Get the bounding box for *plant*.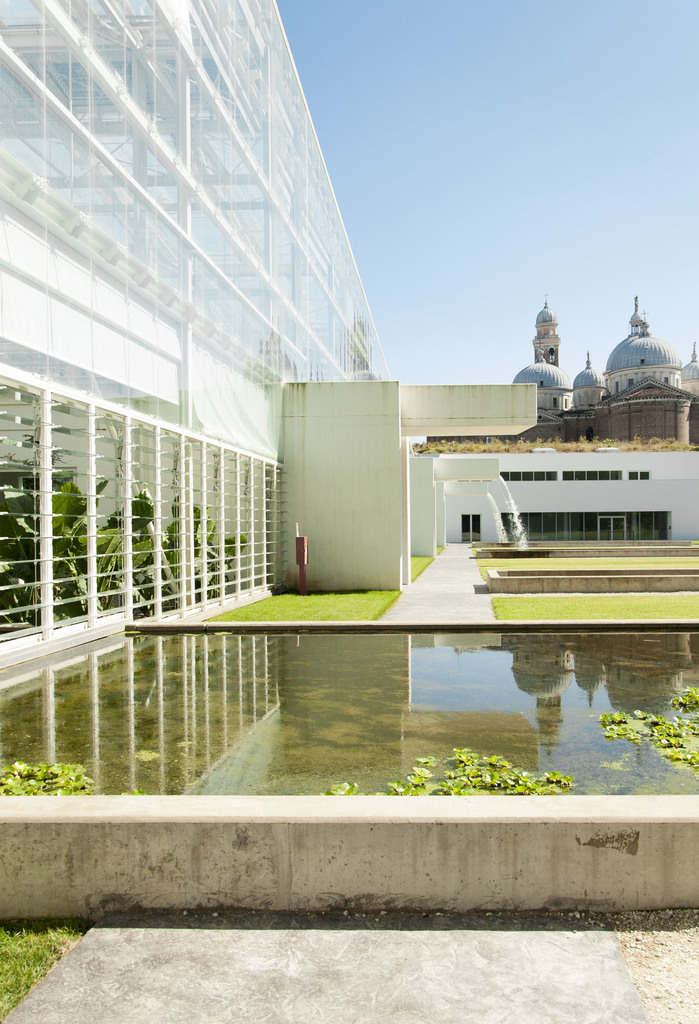
[158,506,247,600].
